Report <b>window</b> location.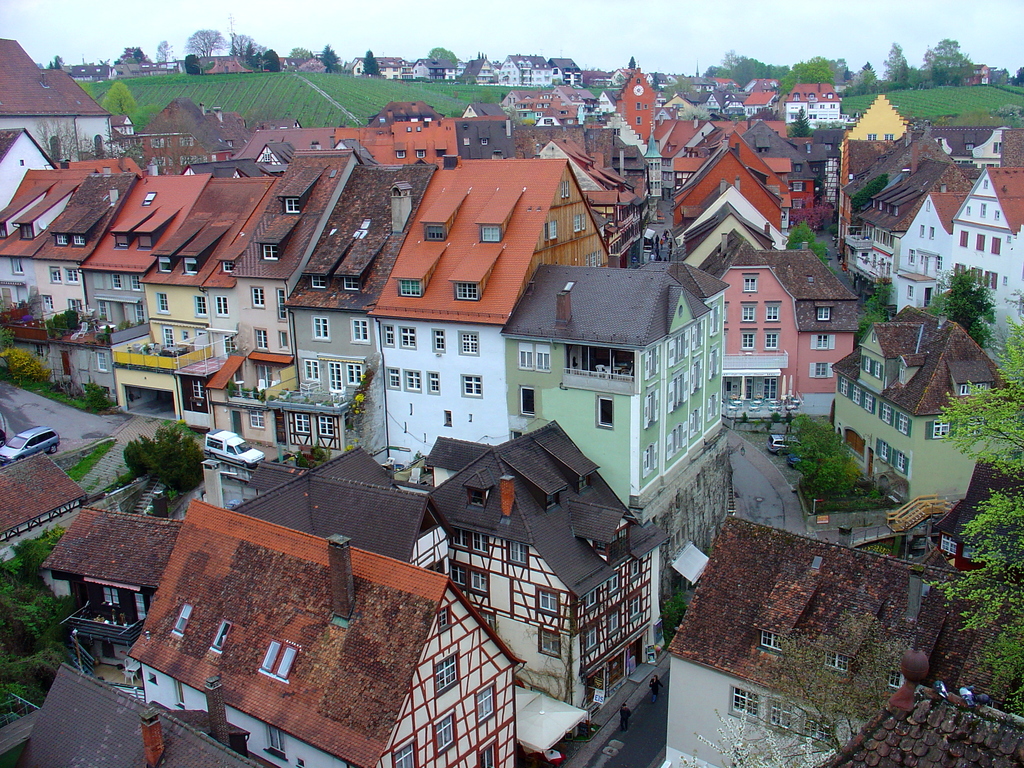
Report: <box>767,300,778,320</box>.
